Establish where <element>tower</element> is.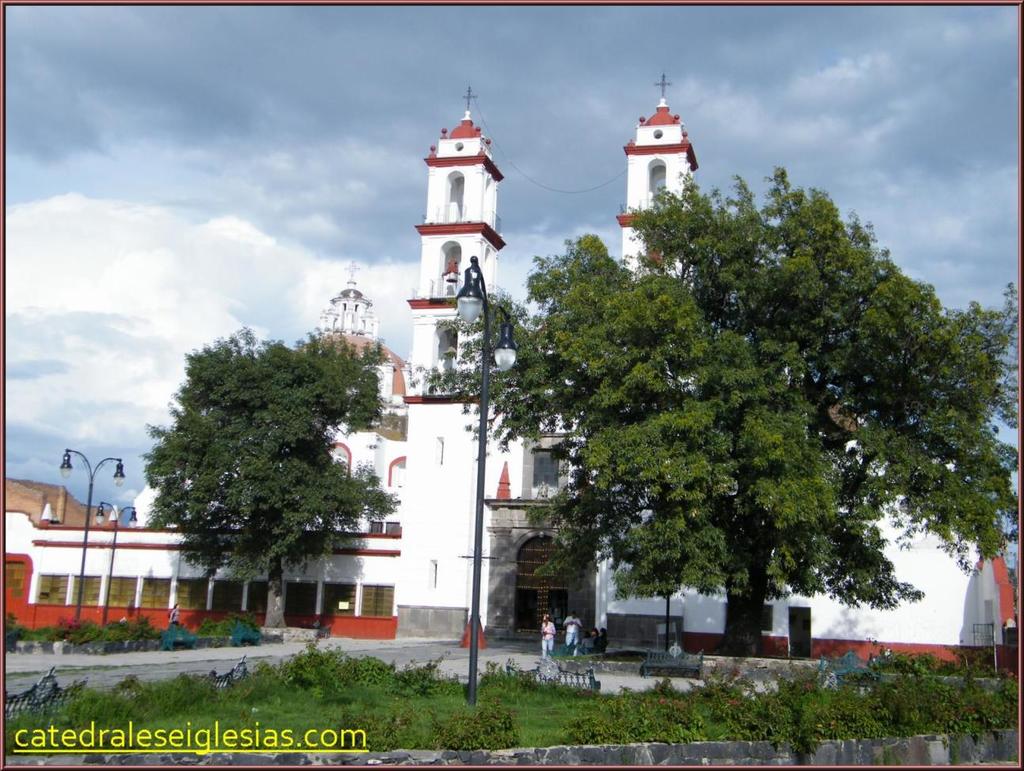
Established at <region>322, 268, 386, 340</region>.
